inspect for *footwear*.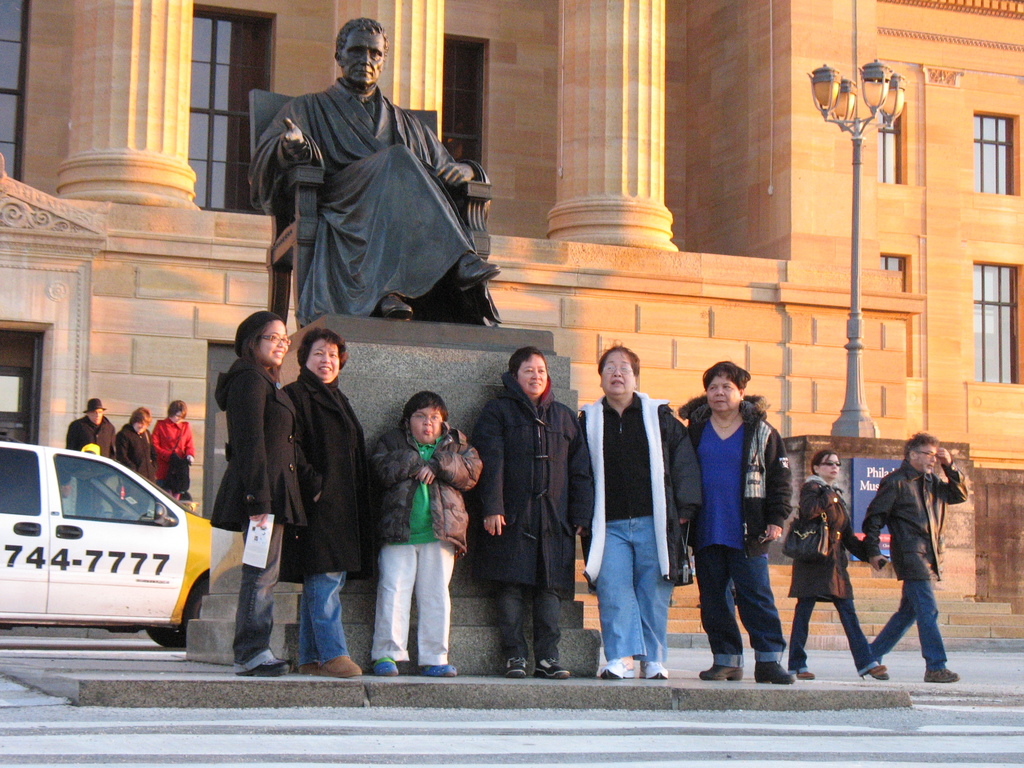
Inspection: <region>534, 659, 573, 680</region>.
